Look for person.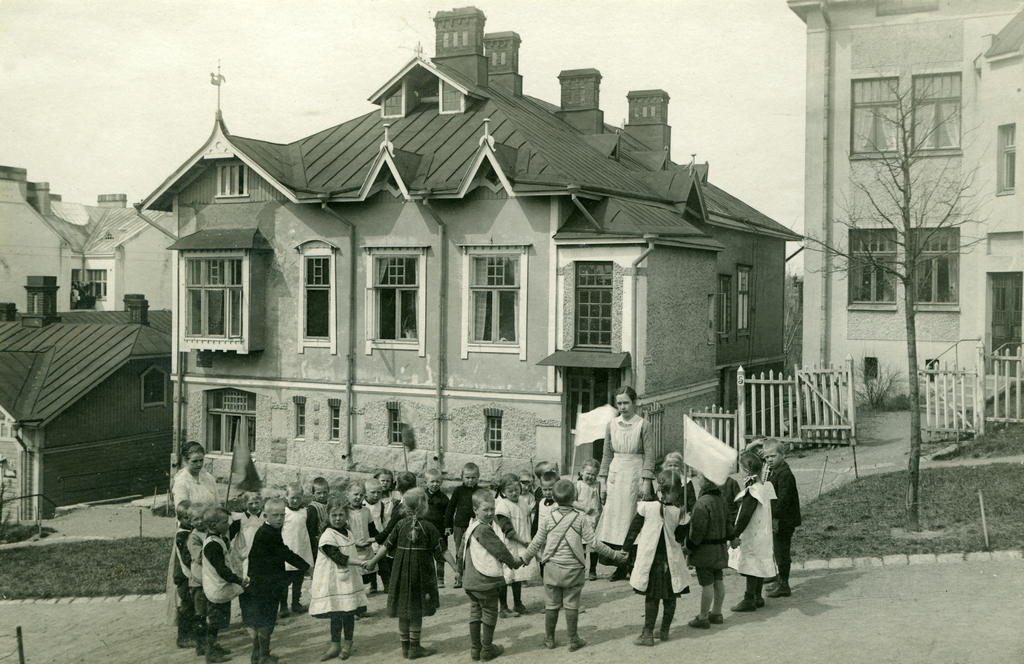
Found: crop(375, 488, 435, 652).
